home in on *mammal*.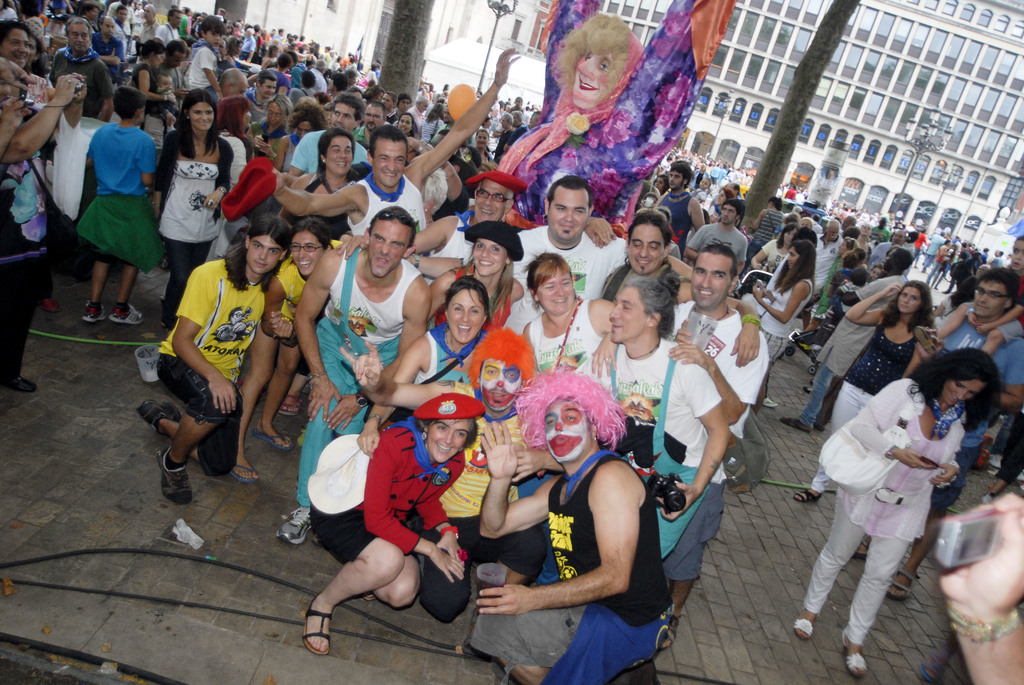
Homed in at (939, 489, 1023, 684).
